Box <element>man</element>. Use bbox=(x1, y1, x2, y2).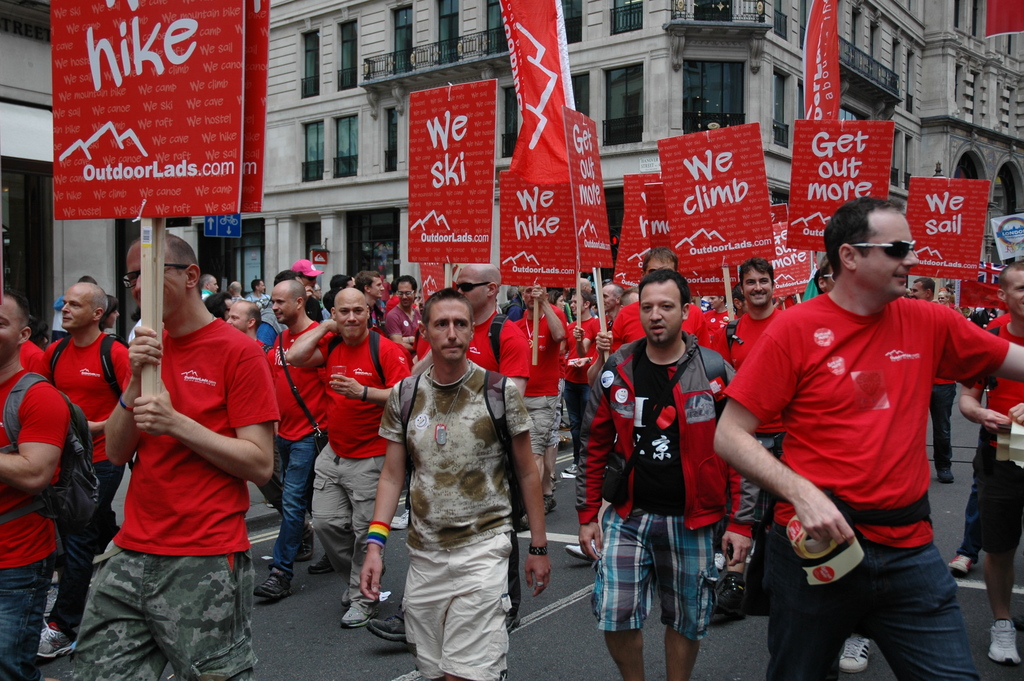
bbox=(77, 240, 274, 675).
